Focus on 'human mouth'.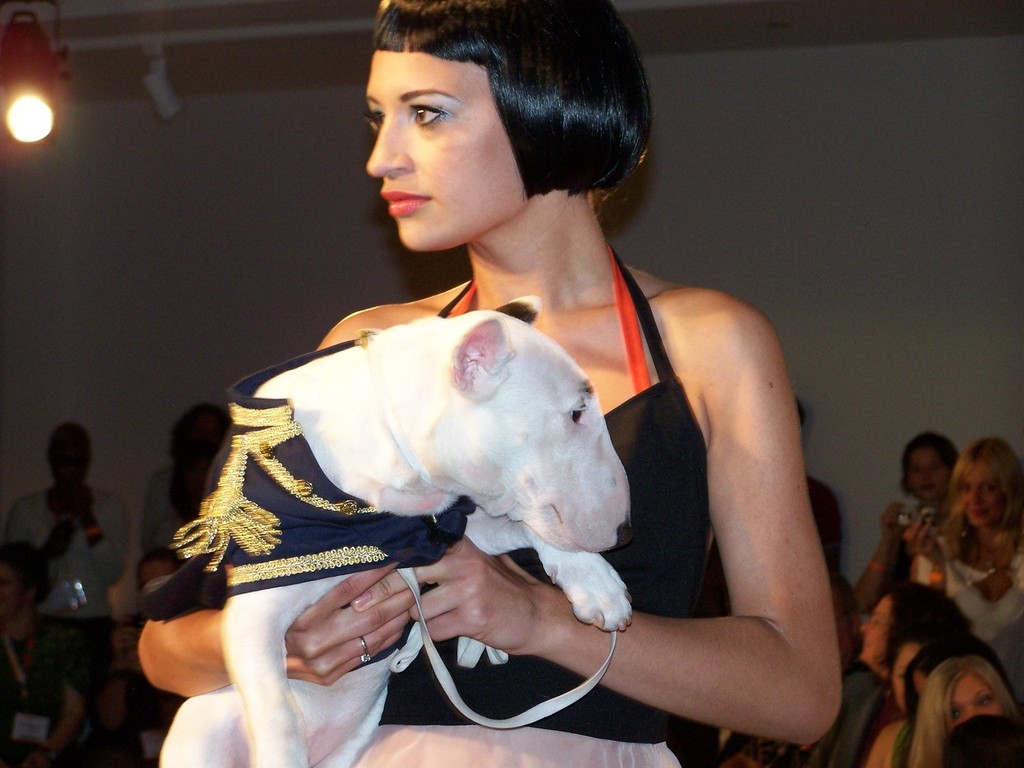
Focused at [967,502,993,524].
